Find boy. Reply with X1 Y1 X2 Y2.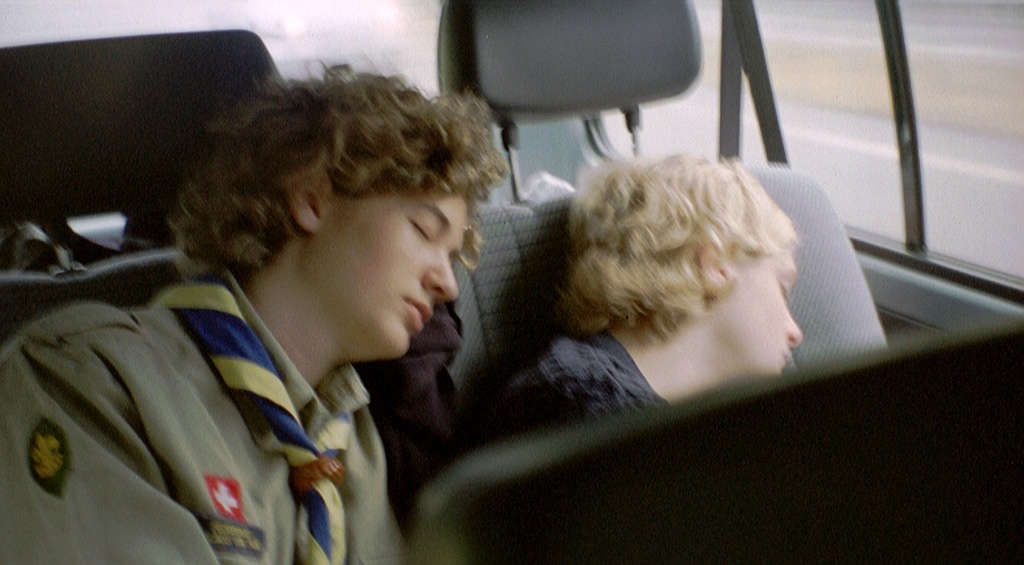
0 55 521 564.
